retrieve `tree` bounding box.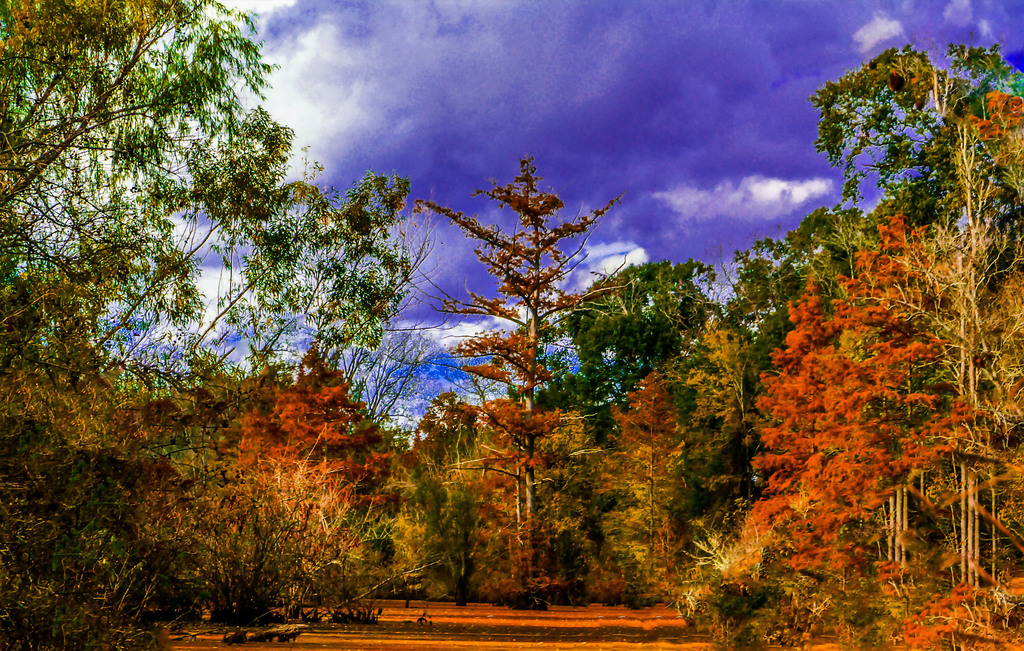
Bounding box: 548/261/735/410.
